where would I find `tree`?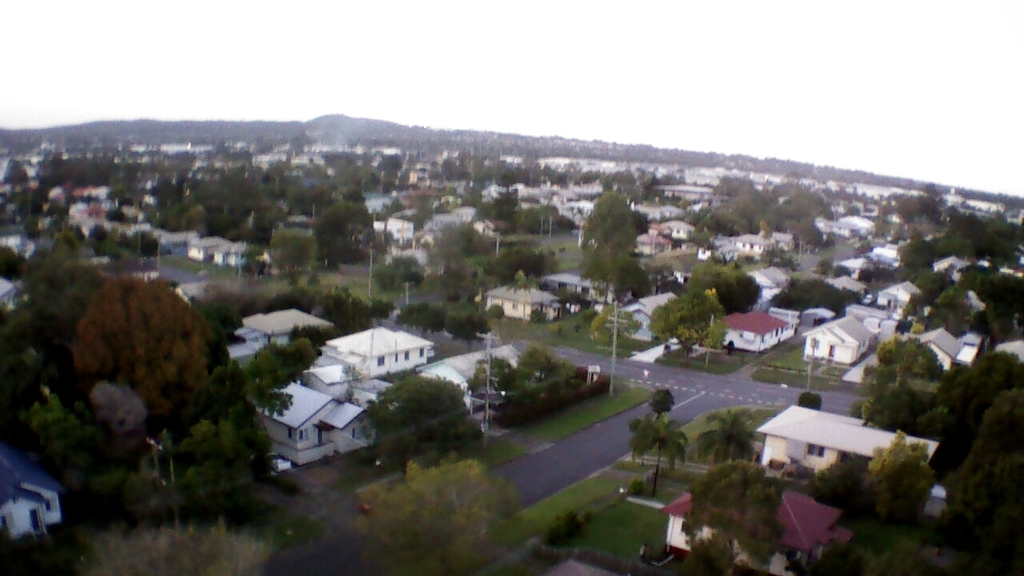
At [700, 319, 730, 370].
